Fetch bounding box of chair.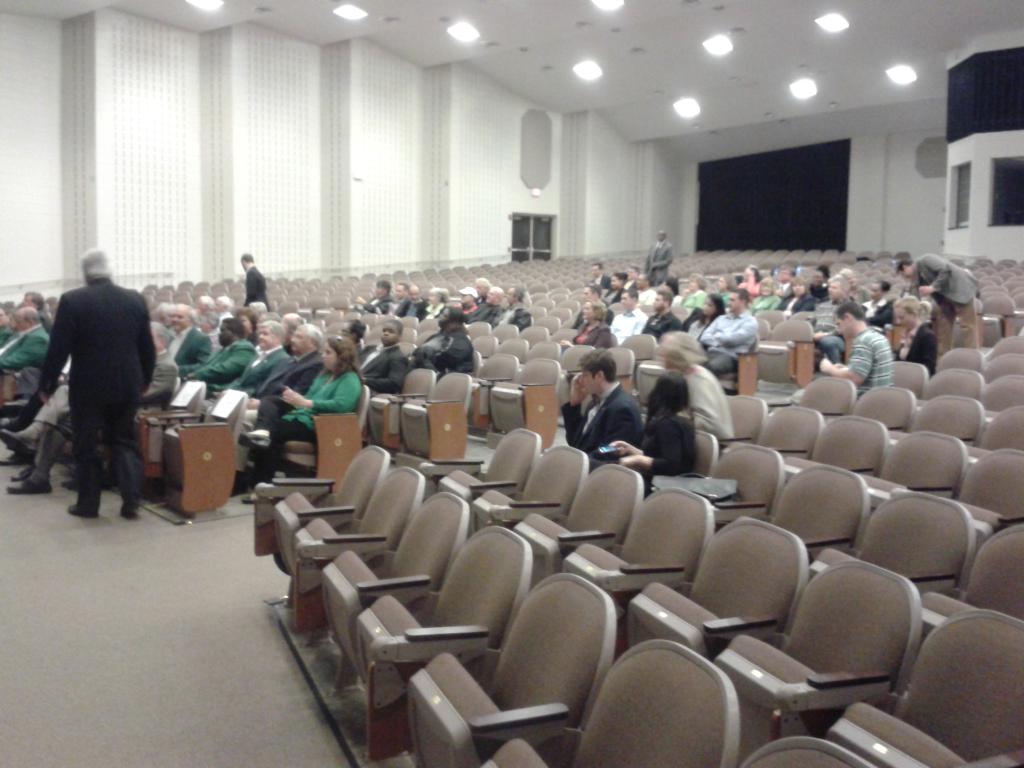
Bbox: (625,331,659,388).
